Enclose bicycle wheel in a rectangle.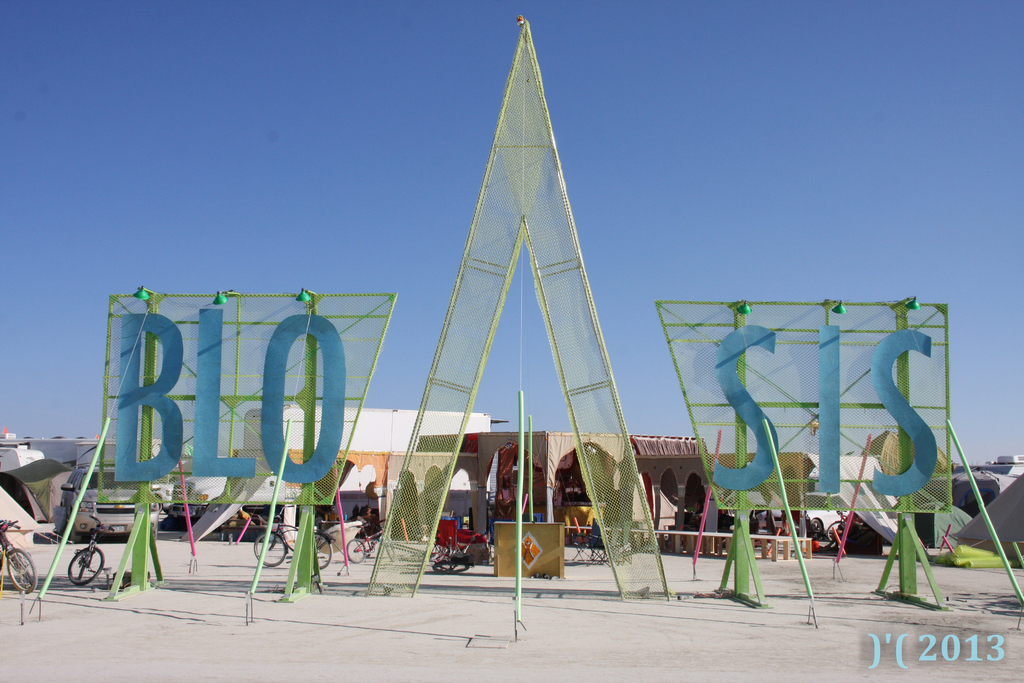
left=72, top=549, right=101, bottom=583.
